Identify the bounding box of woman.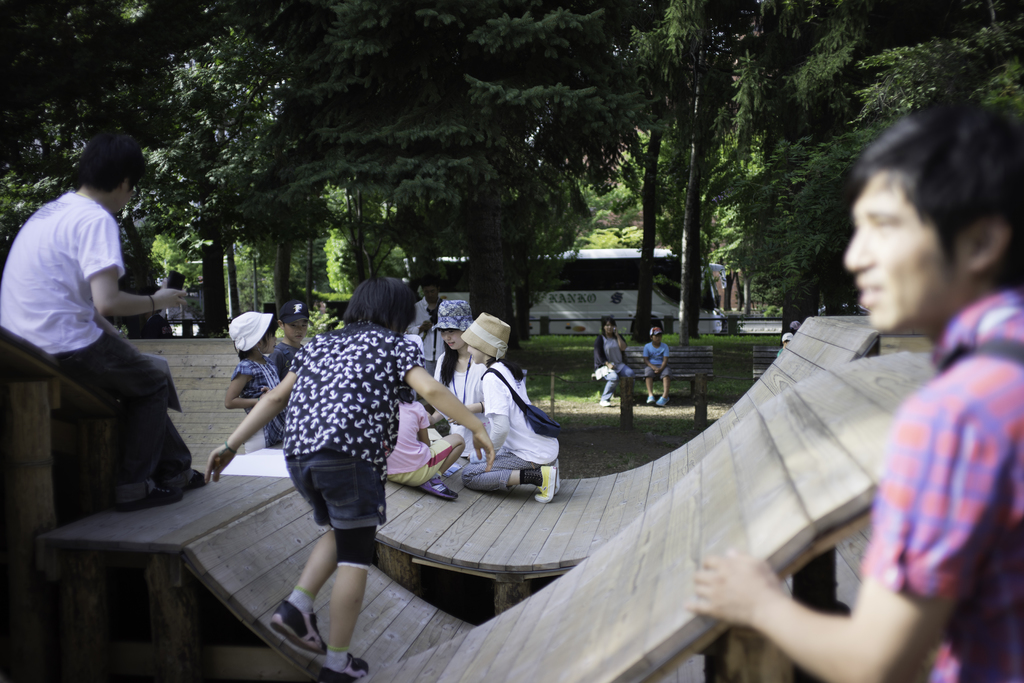
crop(427, 300, 486, 460).
